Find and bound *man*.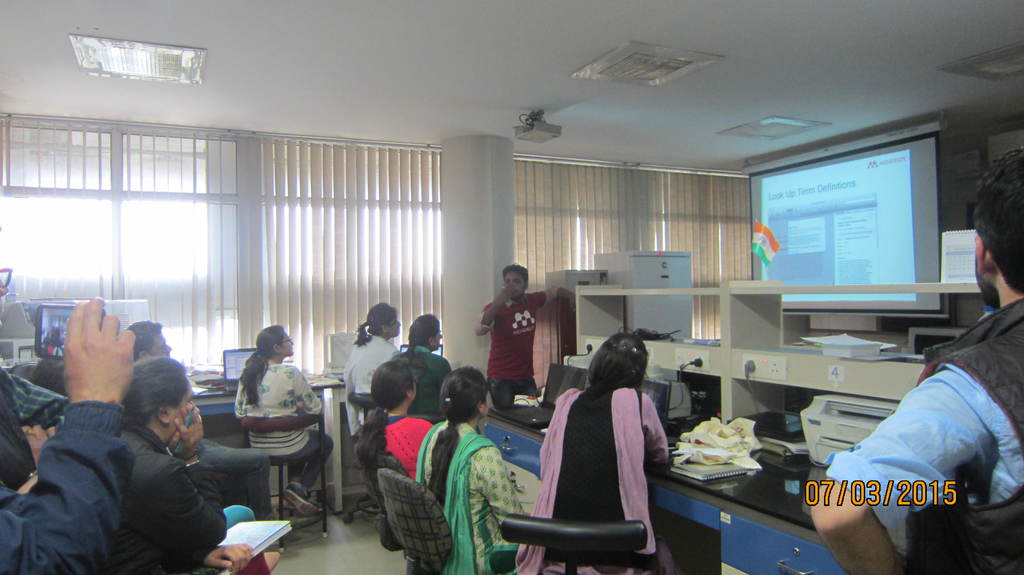
Bound: region(0, 211, 138, 574).
